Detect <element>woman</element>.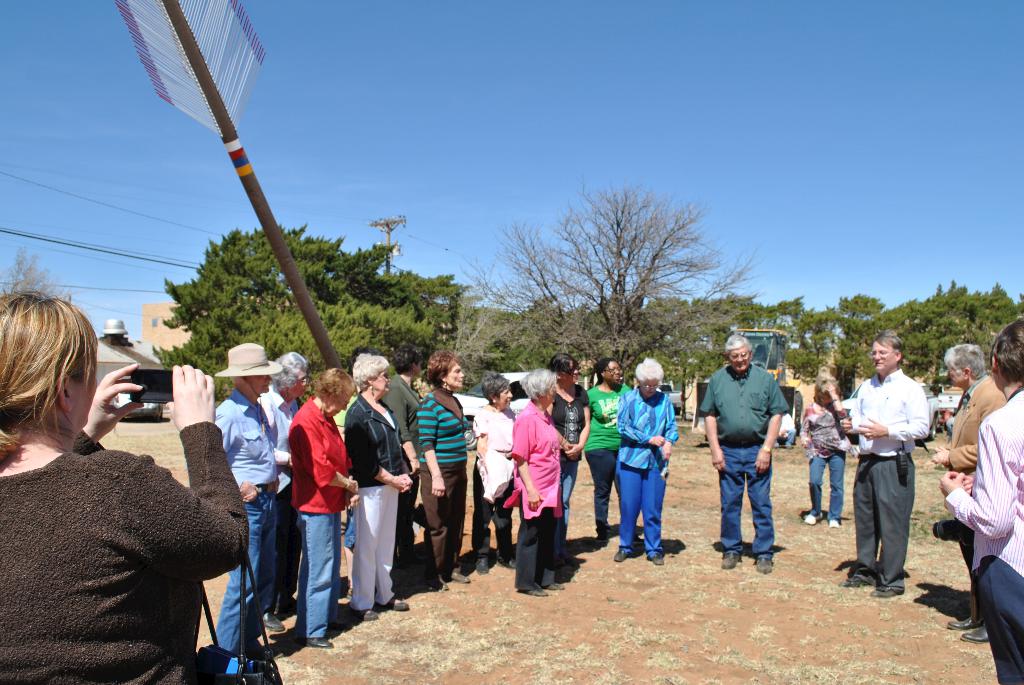
Detected at x1=470, y1=370, x2=522, y2=586.
